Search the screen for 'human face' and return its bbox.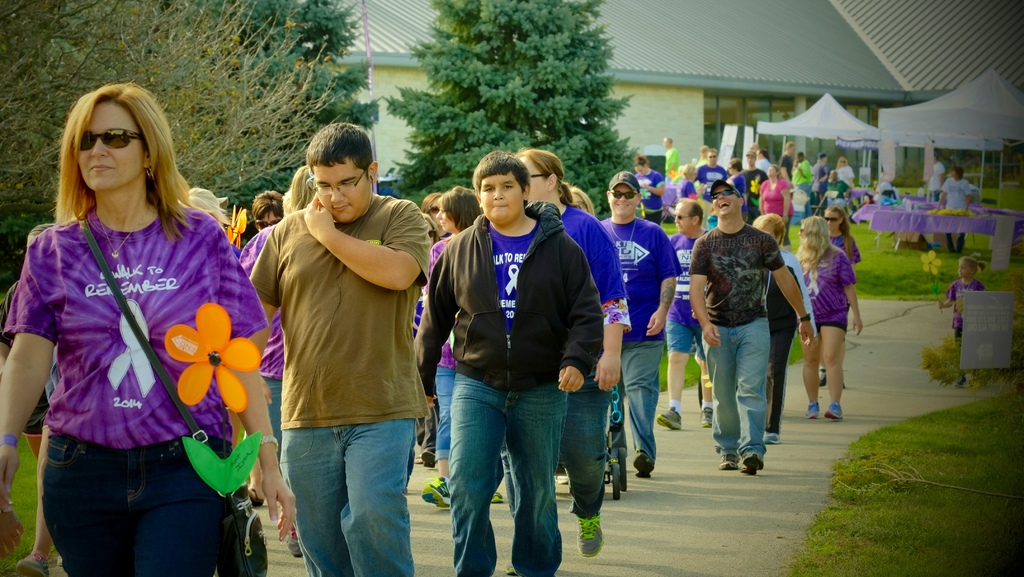
Found: [478,170,524,224].
